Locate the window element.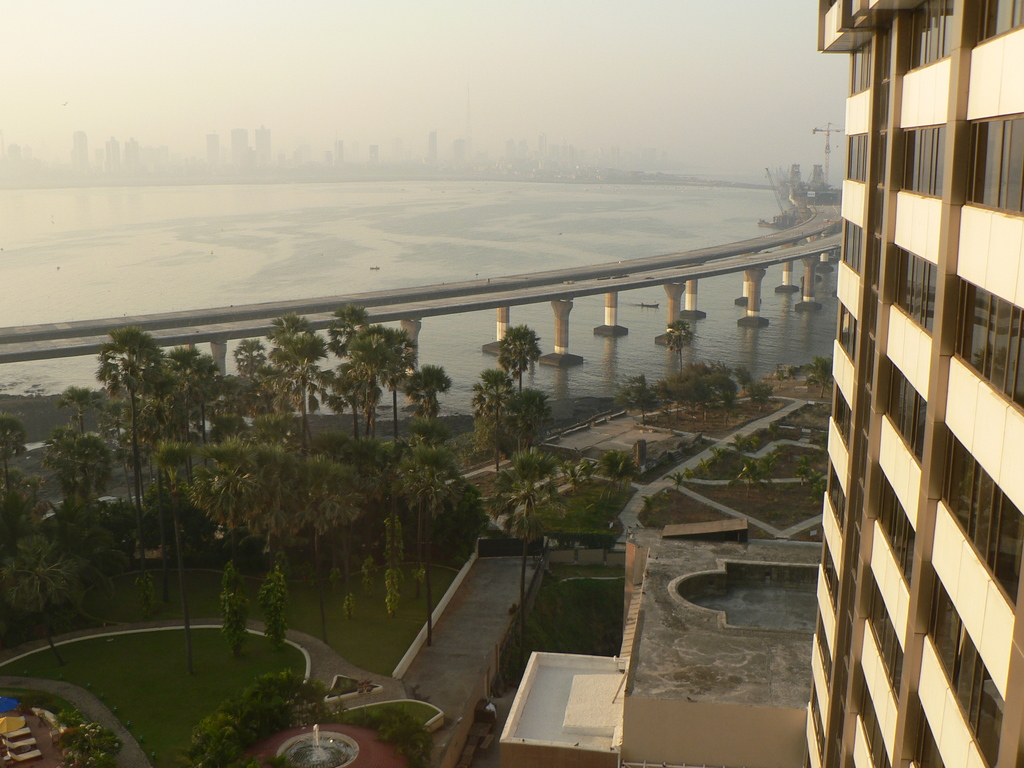
Element bbox: select_region(878, 469, 910, 589).
